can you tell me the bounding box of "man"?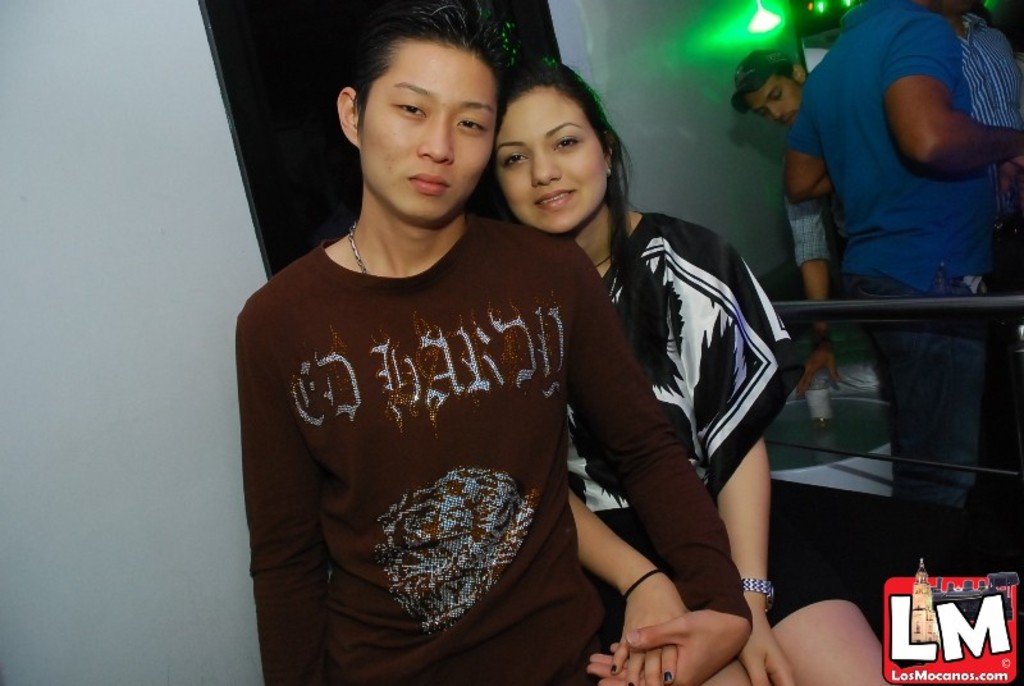
<bbox>780, 0, 1023, 504</bbox>.
